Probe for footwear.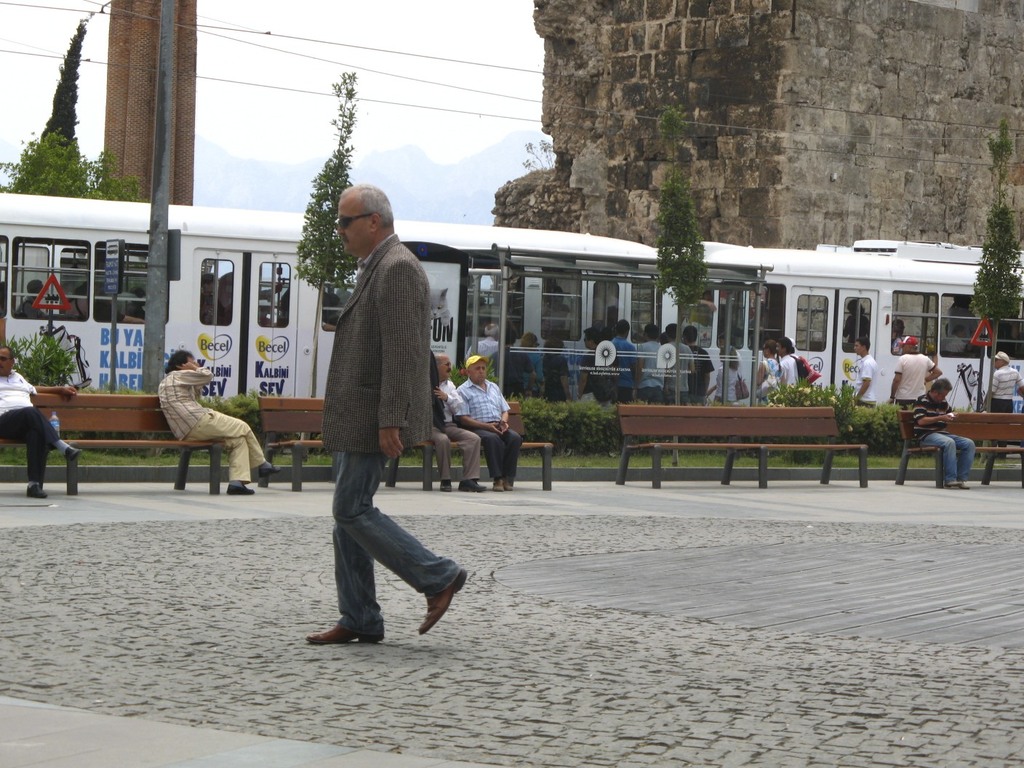
Probe result: <region>25, 481, 51, 500</region>.
